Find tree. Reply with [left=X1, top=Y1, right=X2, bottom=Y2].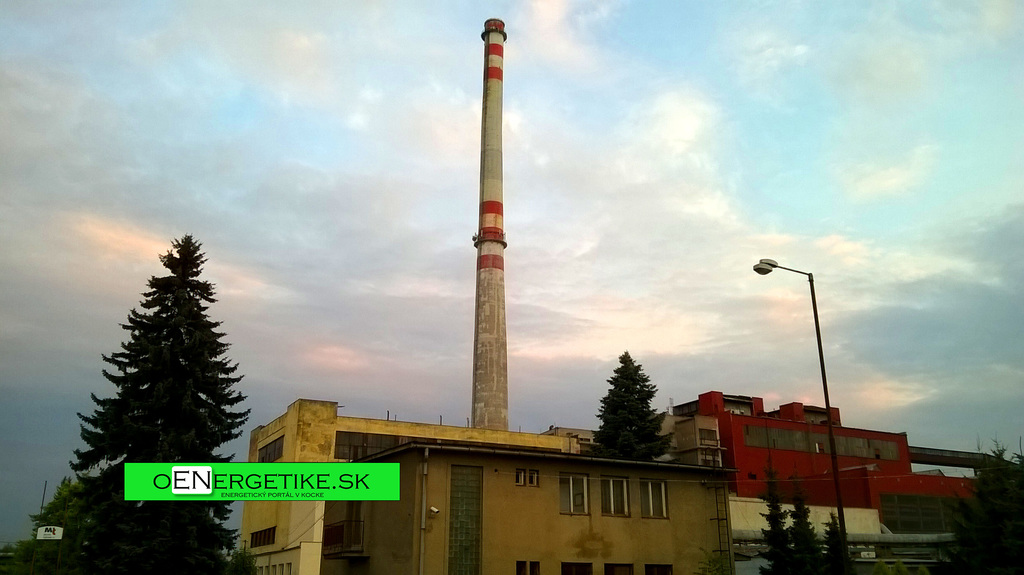
[left=785, top=470, right=828, bottom=574].
